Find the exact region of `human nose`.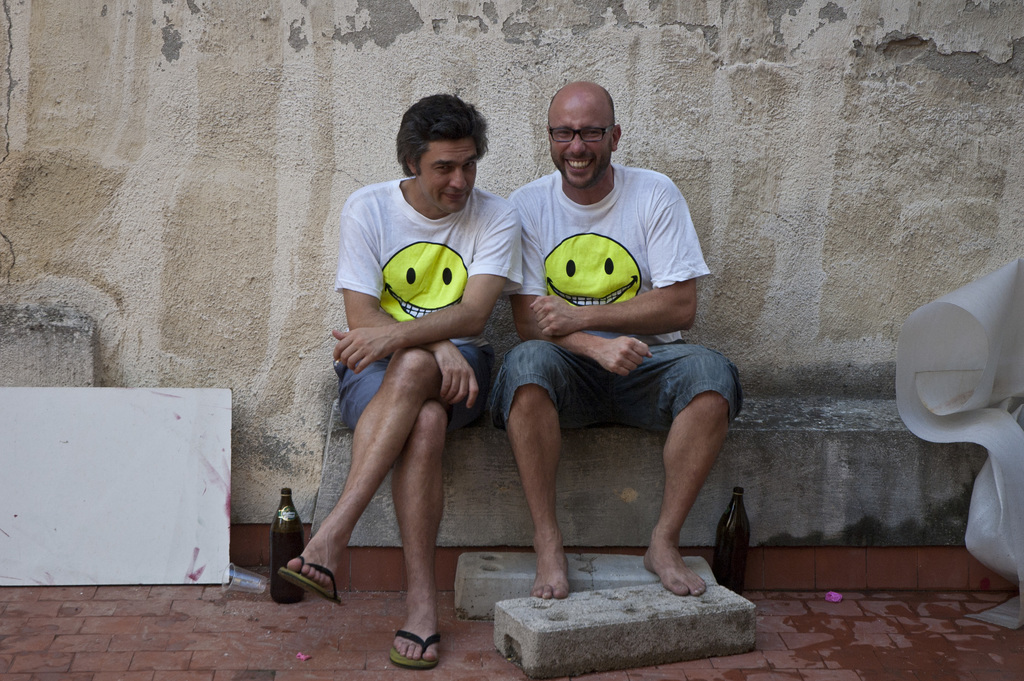
Exact region: left=451, top=167, right=468, bottom=191.
